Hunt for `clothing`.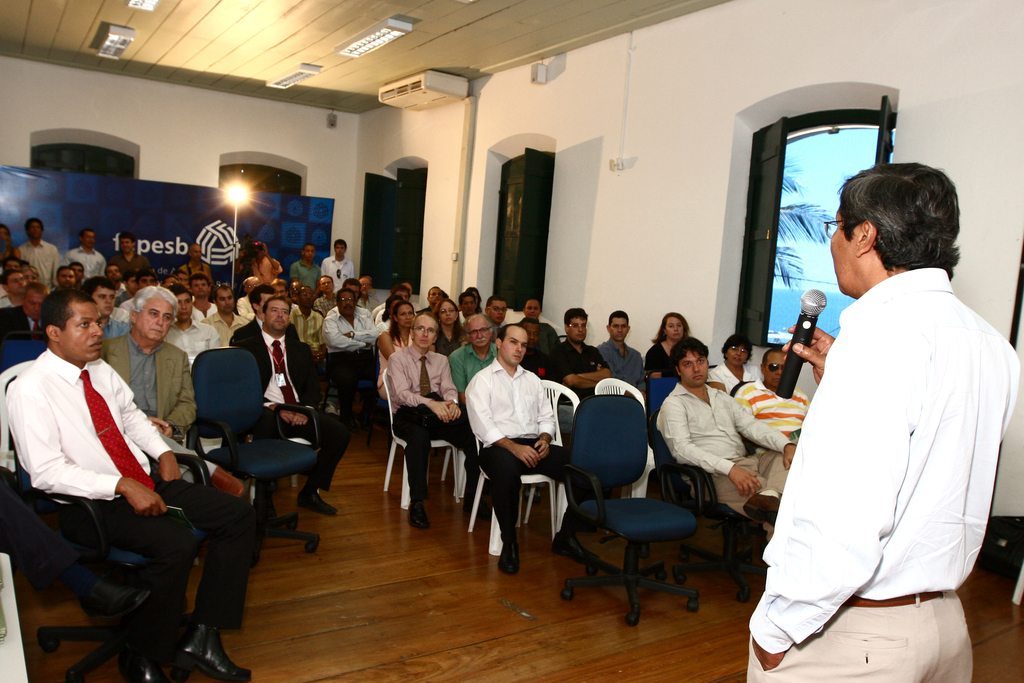
Hunted down at rect(653, 379, 800, 519).
